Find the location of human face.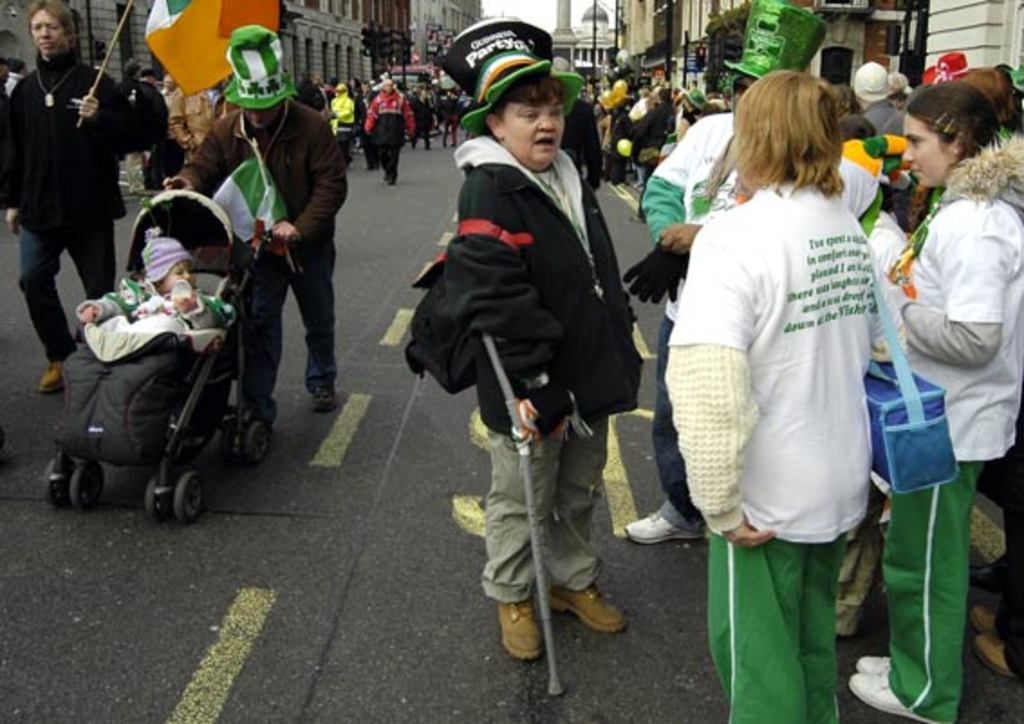
Location: locate(905, 112, 952, 186).
